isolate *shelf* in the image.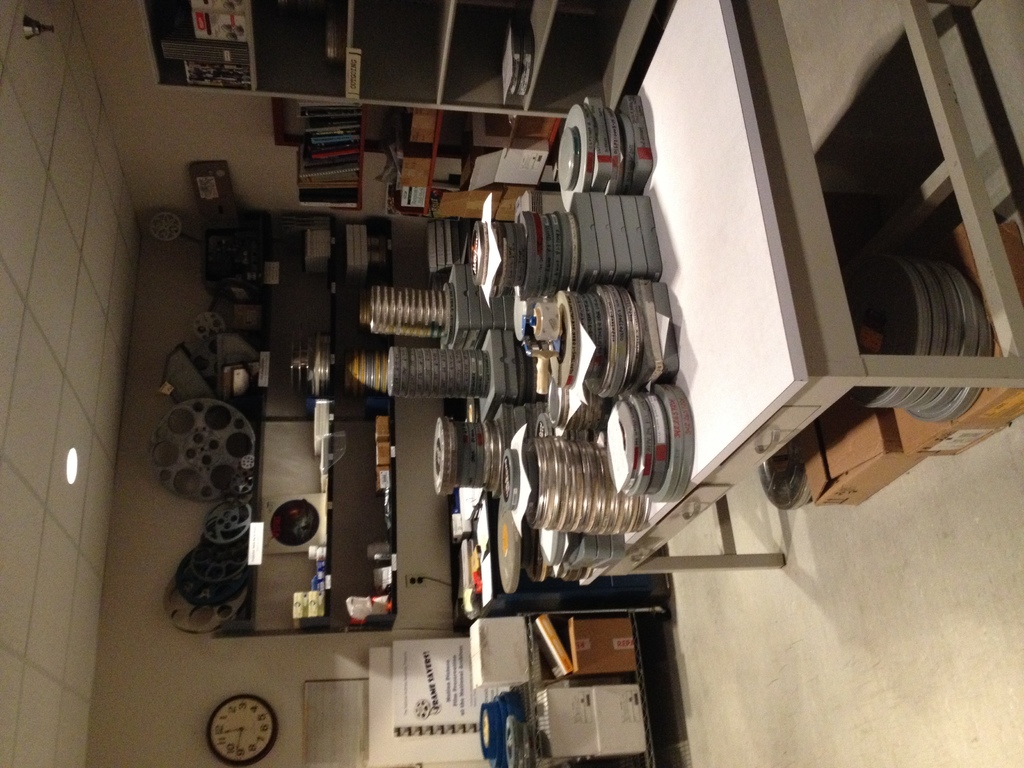
Isolated region: crop(353, 103, 433, 226).
